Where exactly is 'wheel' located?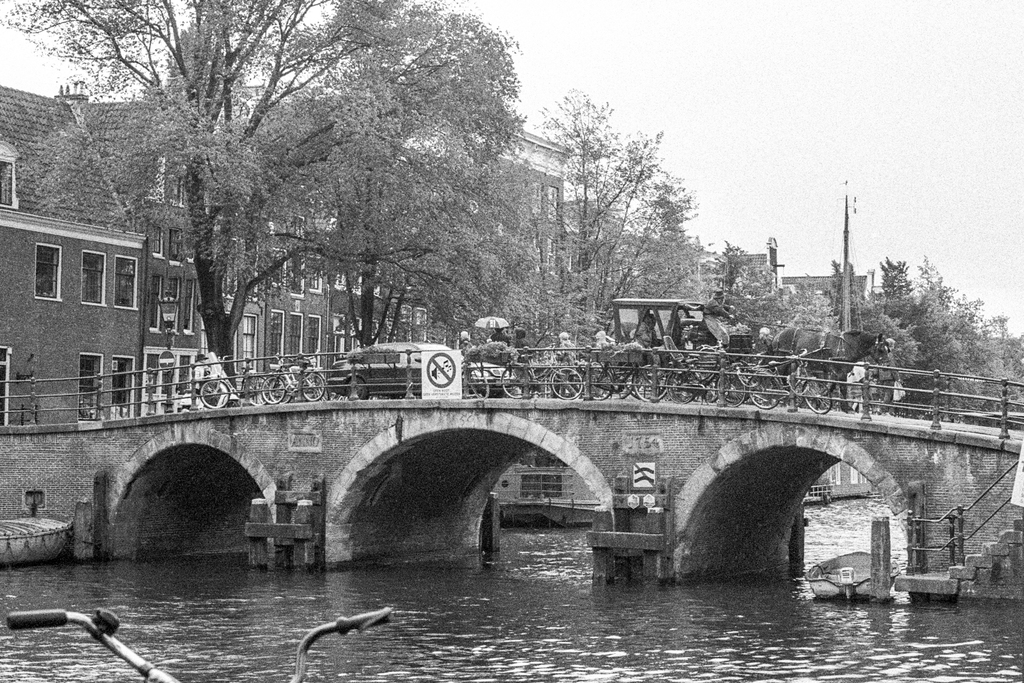
Its bounding box is left=259, top=374, right=287, bottom=405.
